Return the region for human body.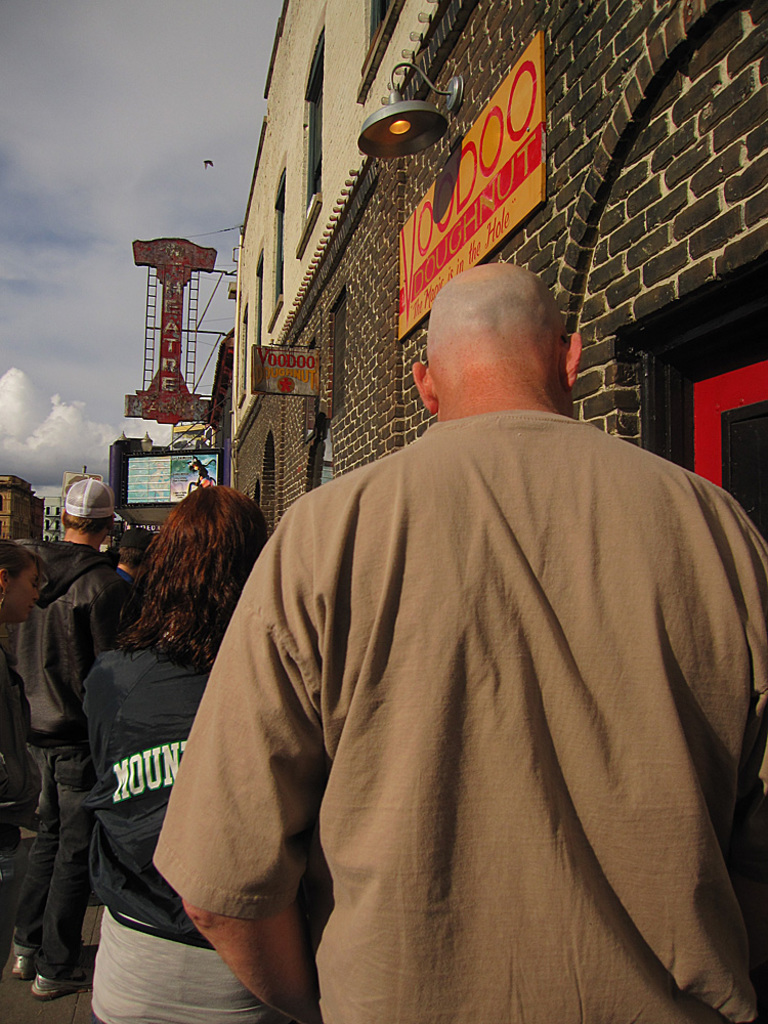
x1=17 y1=476 x2=128 y2=991.
